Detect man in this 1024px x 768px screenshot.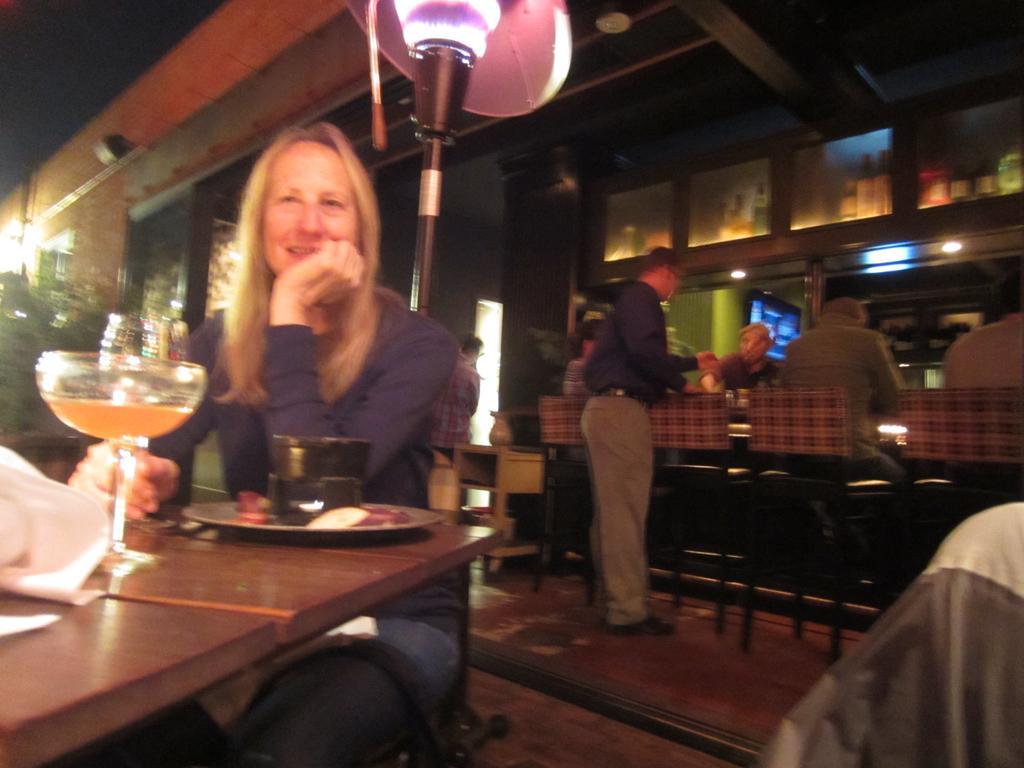
Detection: <box>687,318,794,485</box>.
